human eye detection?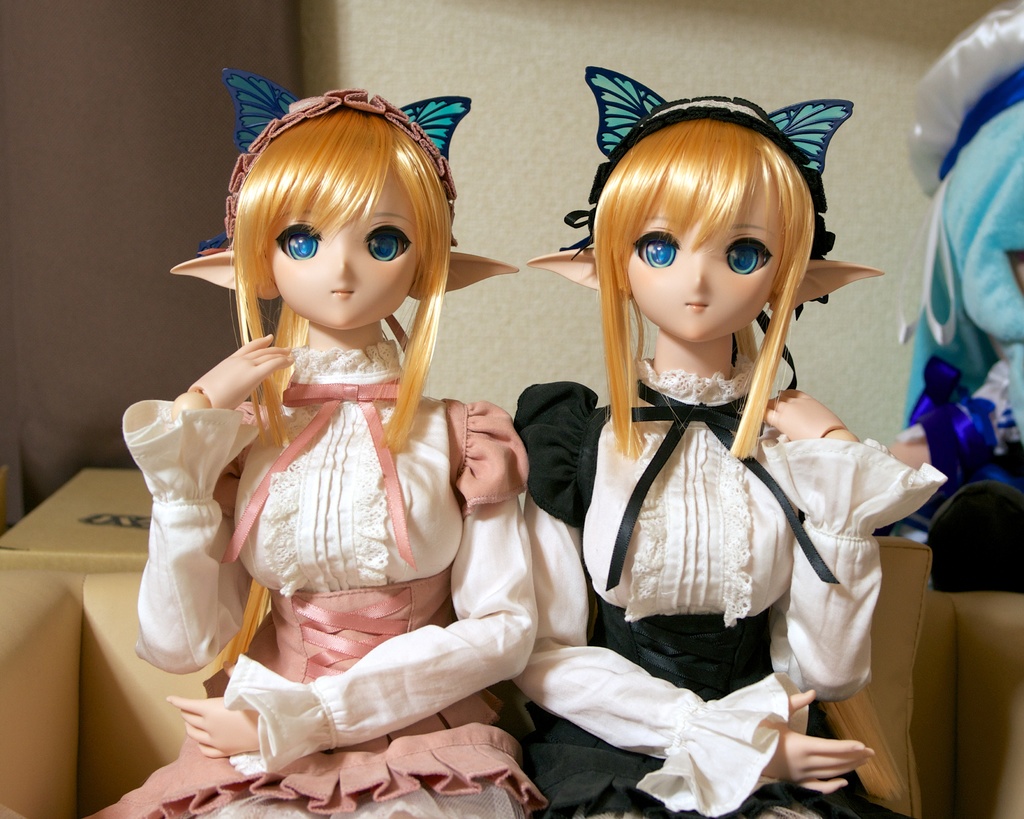
left=726, top=232, right=774, bottom=277
